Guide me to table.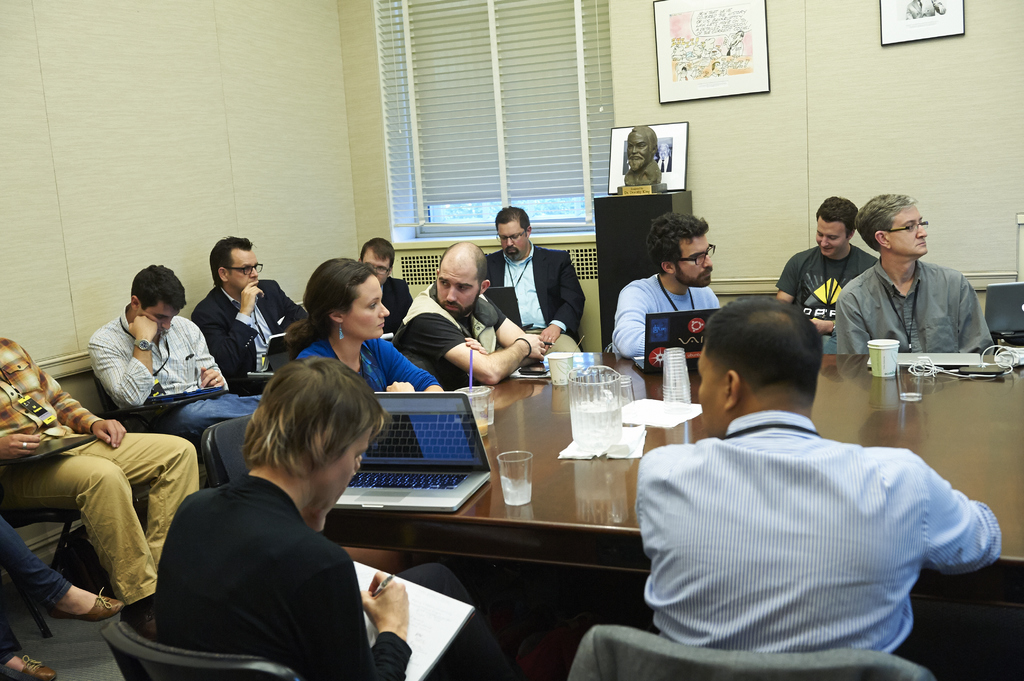
Guidance: select_region(220, 351, 1023, 680).
